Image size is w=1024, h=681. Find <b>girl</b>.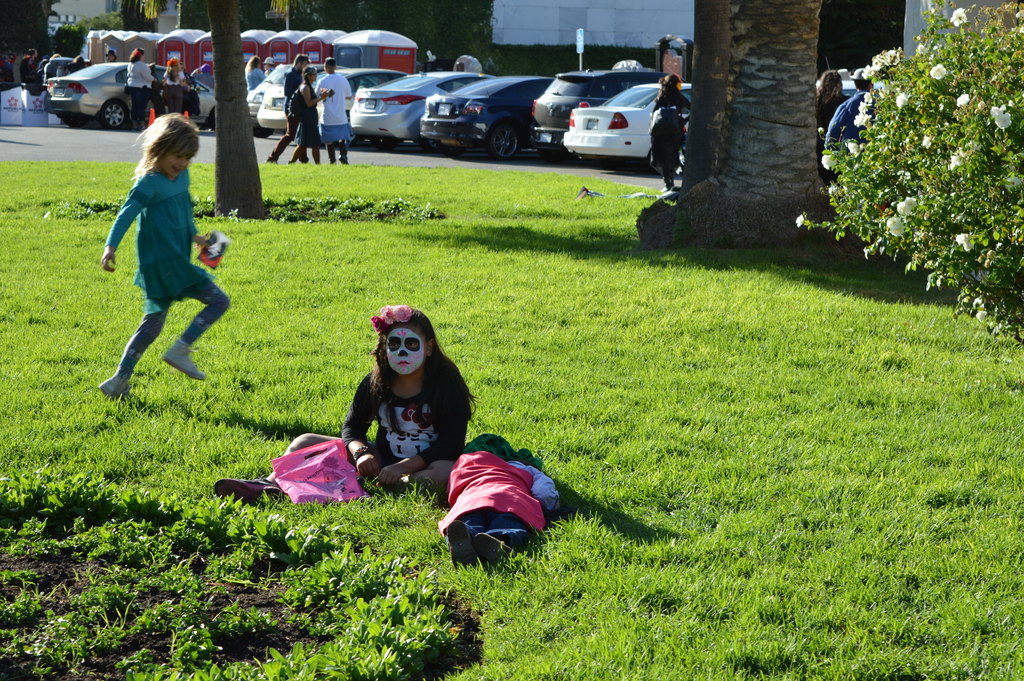
crop(288, 65, 333, 165).
